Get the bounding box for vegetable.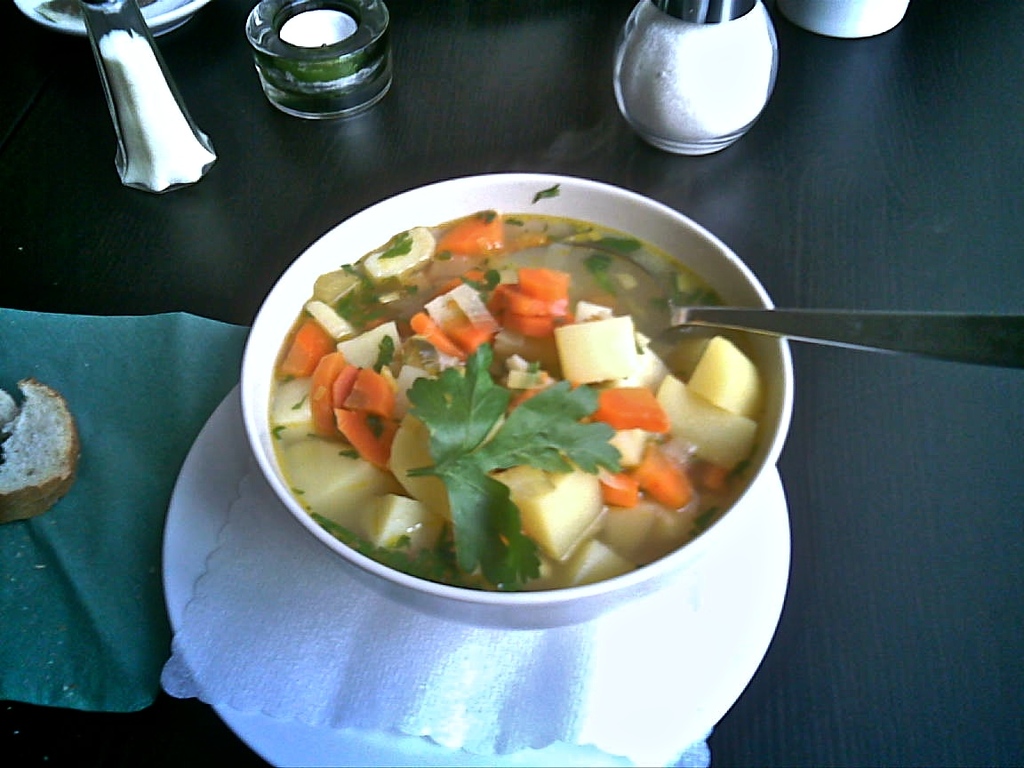
[630,444,692,507].
